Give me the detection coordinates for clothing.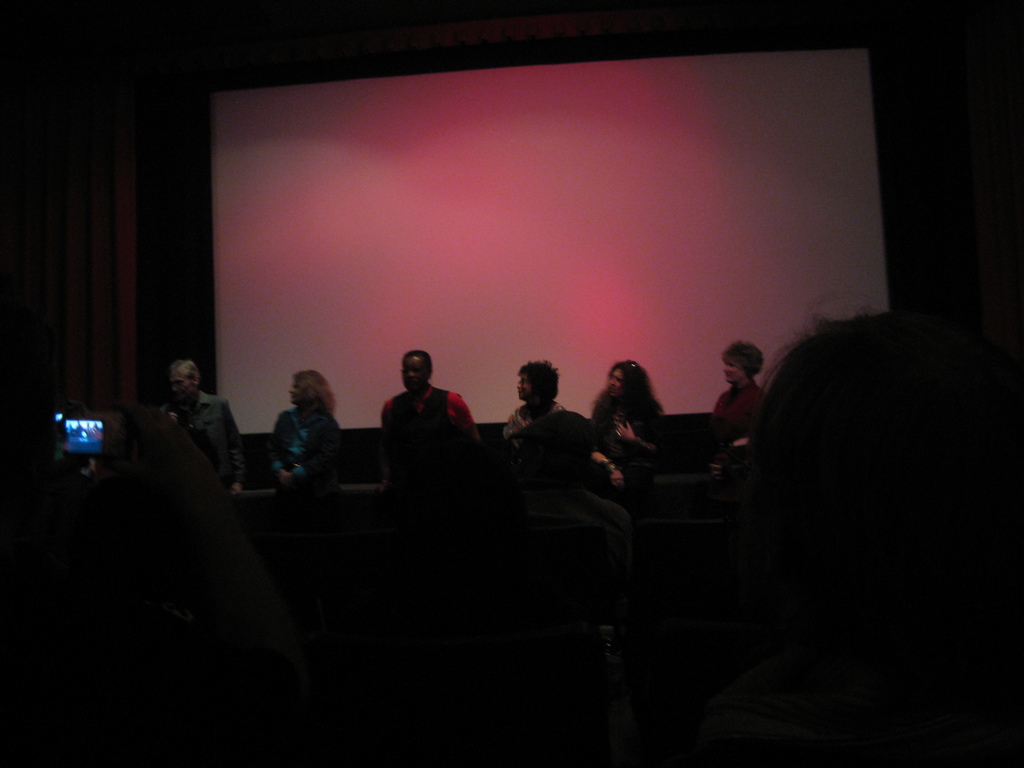
crop(380, 381, 473, 442).
